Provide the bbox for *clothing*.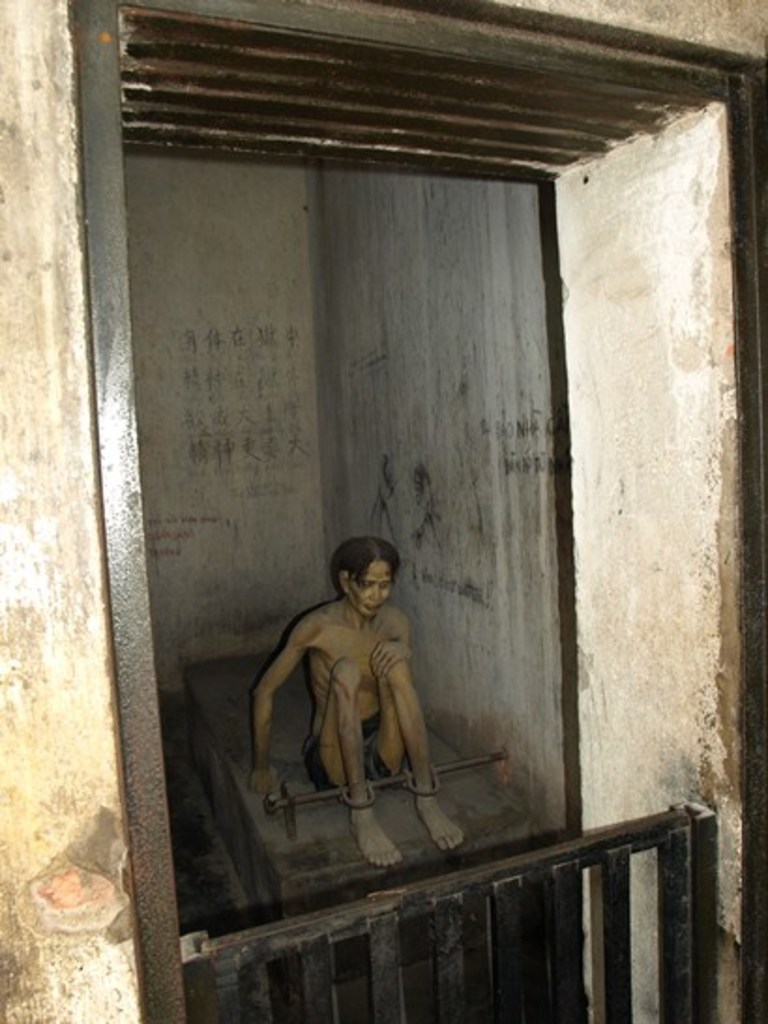
left=296, top=713, right=408, bottom=801.
